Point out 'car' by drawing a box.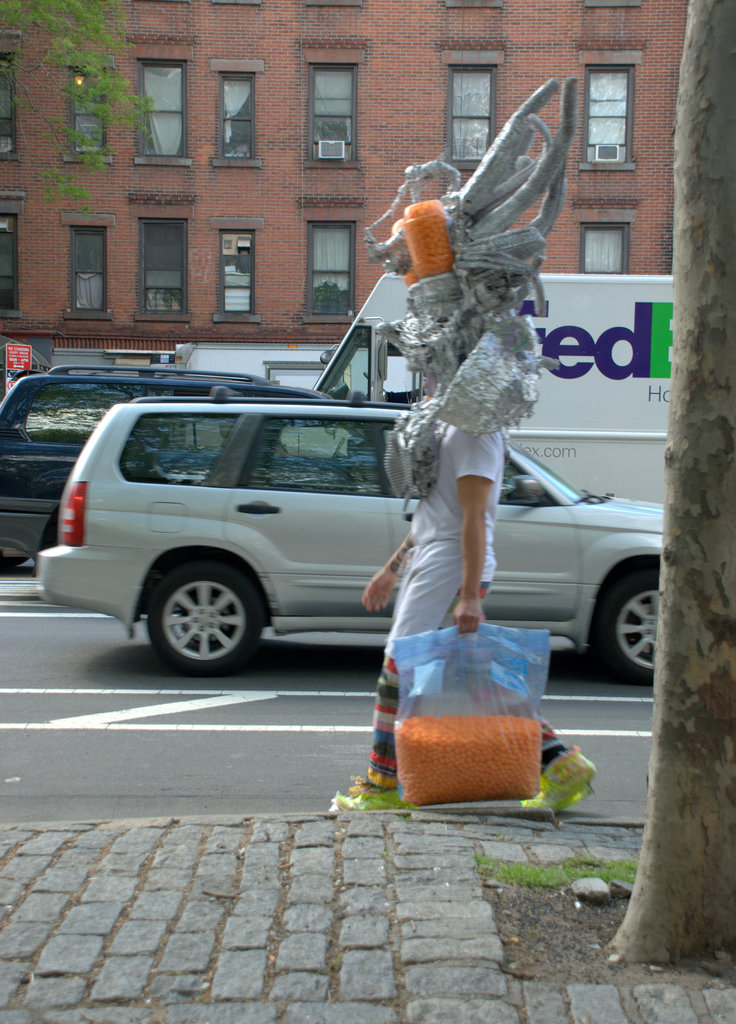
crop(0, 554, 32, 575).
